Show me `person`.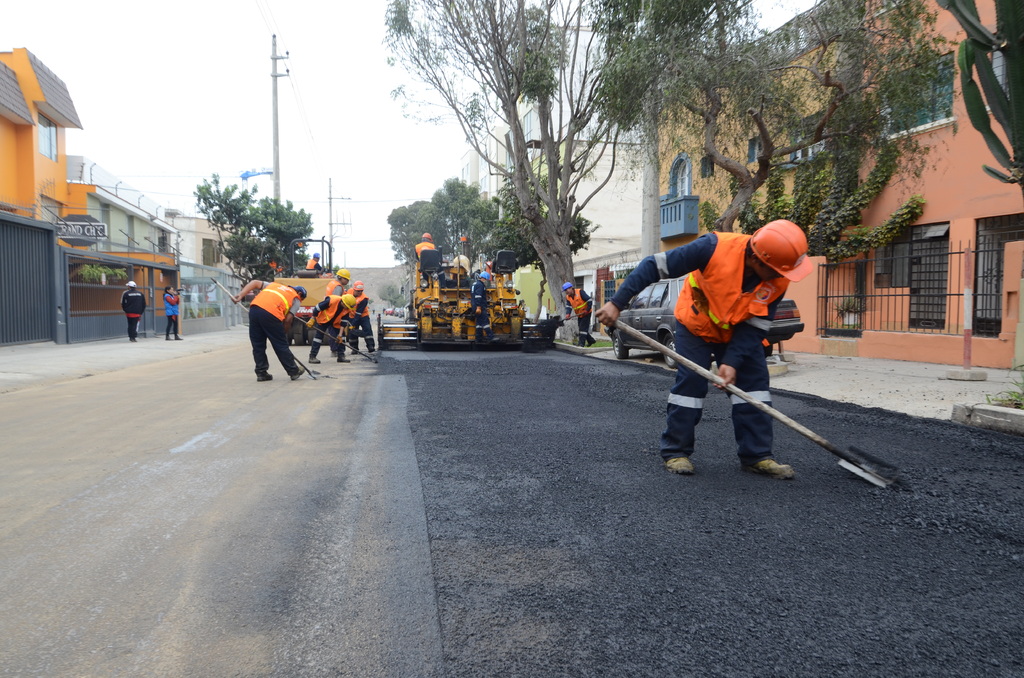
`person` is here: rect(630, 197, 806, 485).
